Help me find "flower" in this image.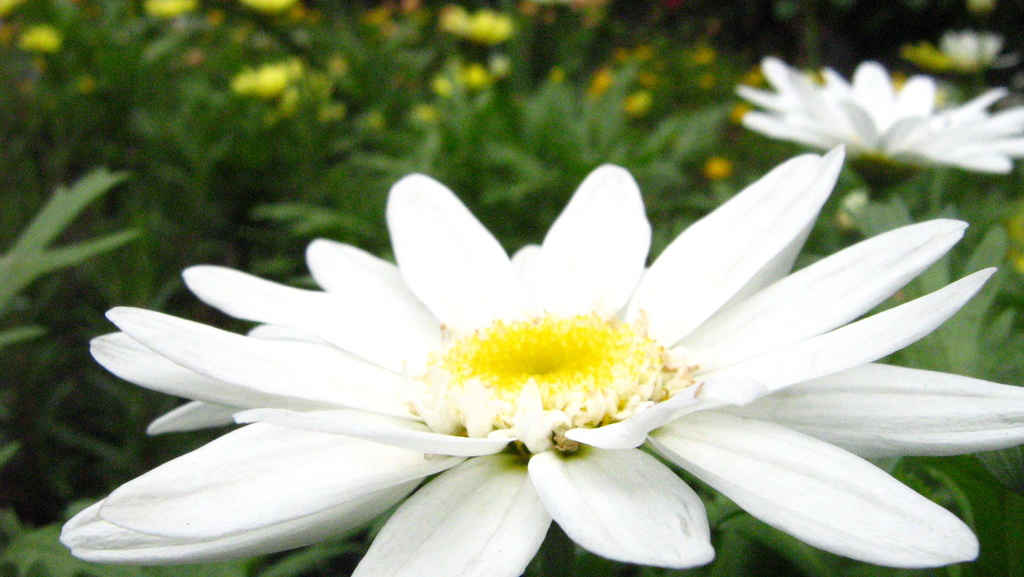
Found it: pyautogui.locateOnScreen(440, 63, 484, 95).
